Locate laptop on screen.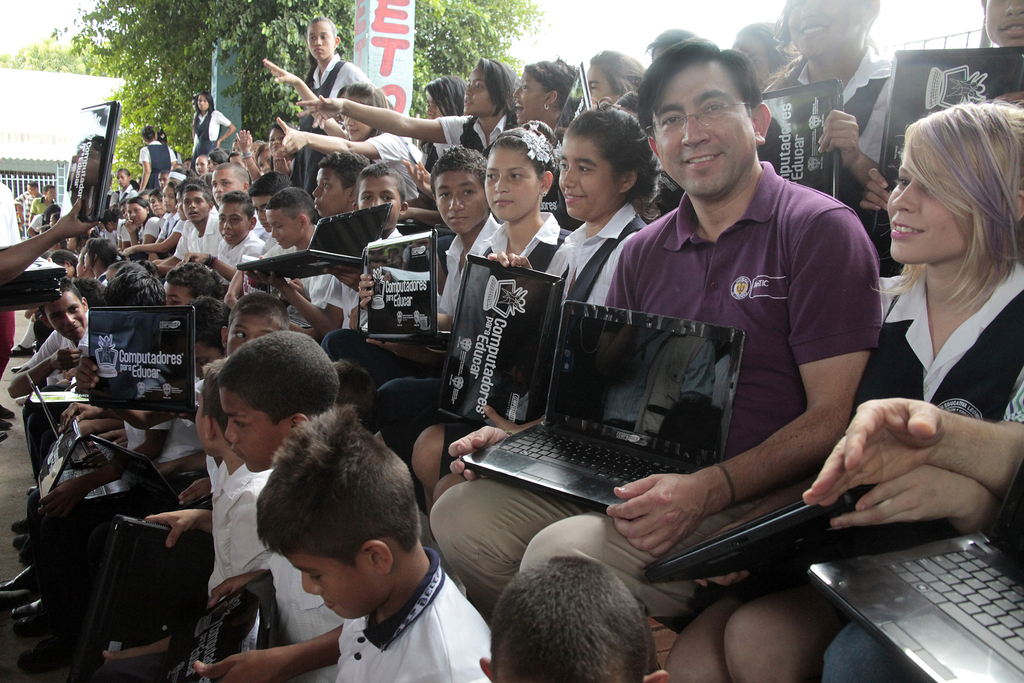
On screen at {"left": 67, "top": 514, "right": 213, "bottom": 682}.
